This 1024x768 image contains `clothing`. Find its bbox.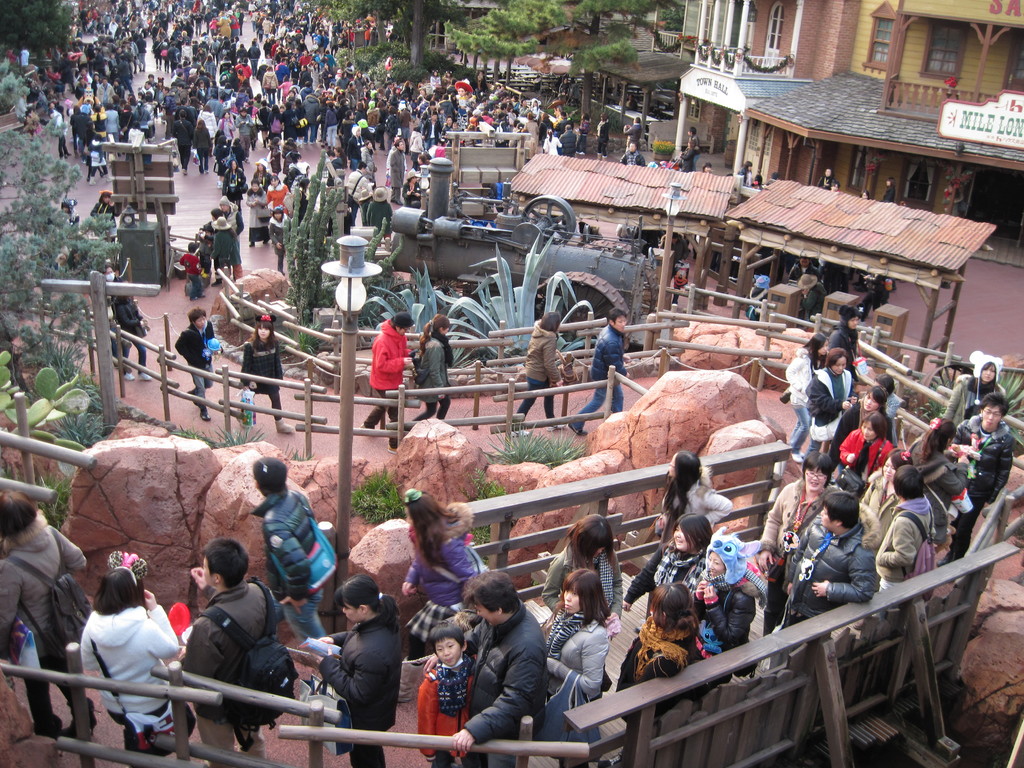
l=415, t=328, r=453, b=411.
